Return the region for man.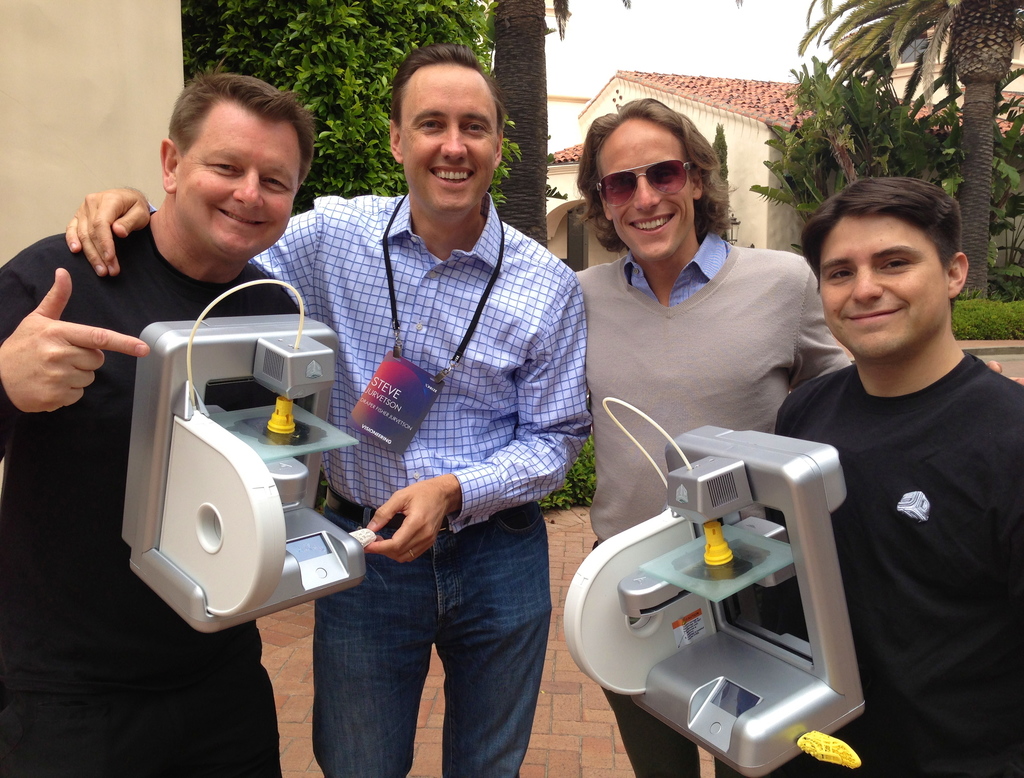
<box>793,156,1023,758</box>.
